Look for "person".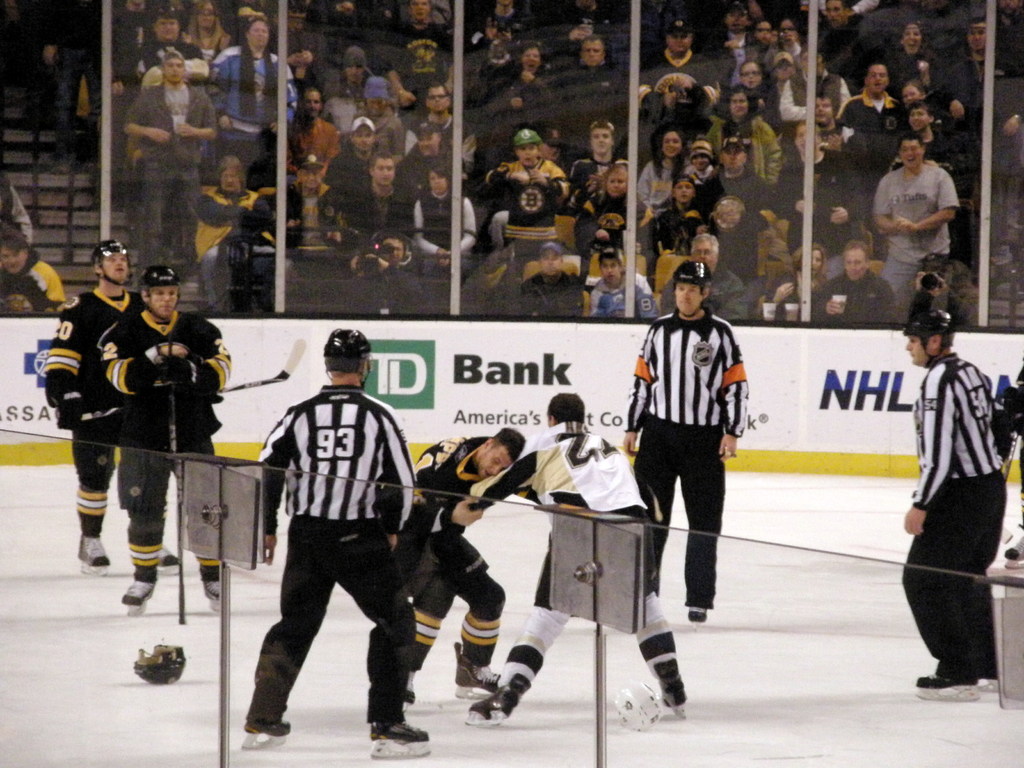
Found: (474, 33, 568, 124).
